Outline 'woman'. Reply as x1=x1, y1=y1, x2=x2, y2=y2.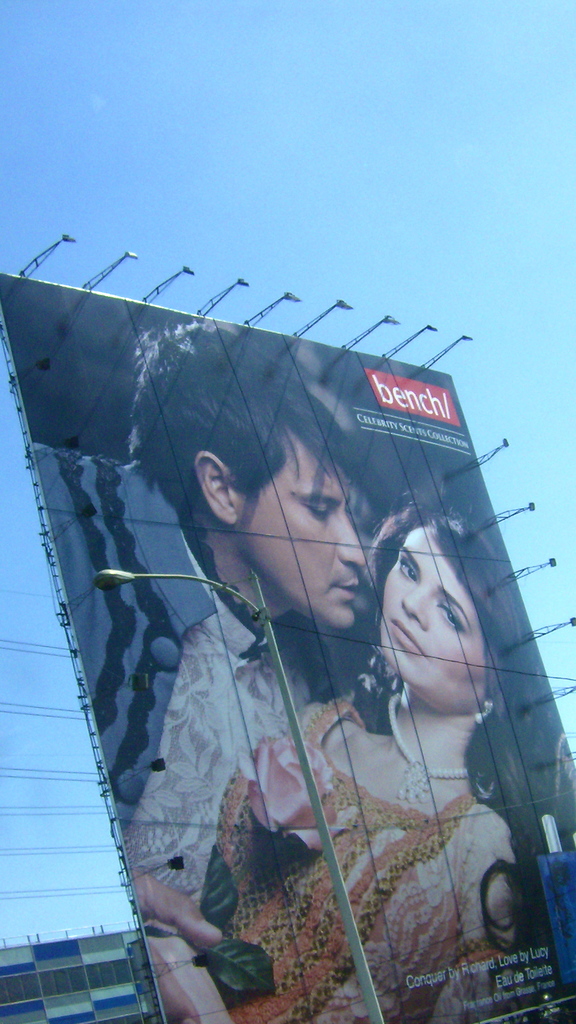
x1=216, y1=553, x2=536, y2=963.
